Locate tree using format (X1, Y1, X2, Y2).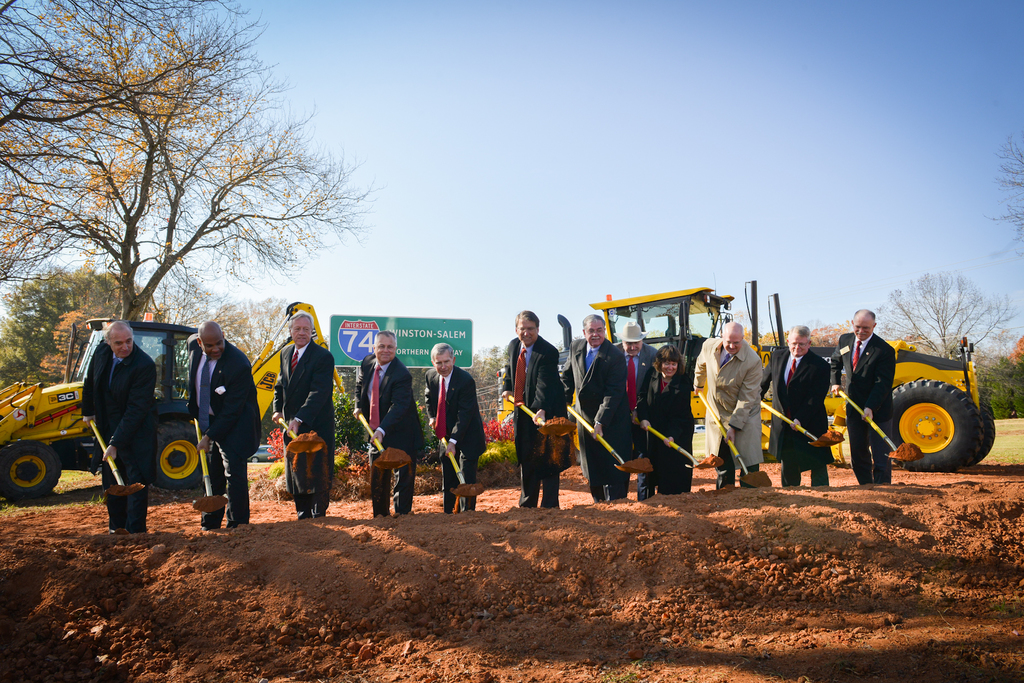
(5, 0, 376, 326).
